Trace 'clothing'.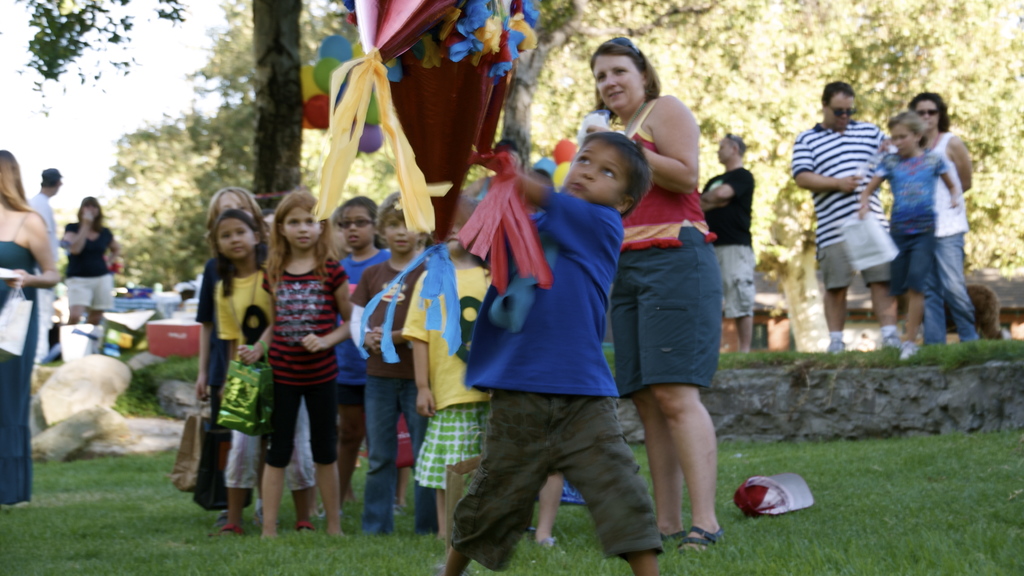
Traced to x1=0, y1=207, x2=42, y2=508.
